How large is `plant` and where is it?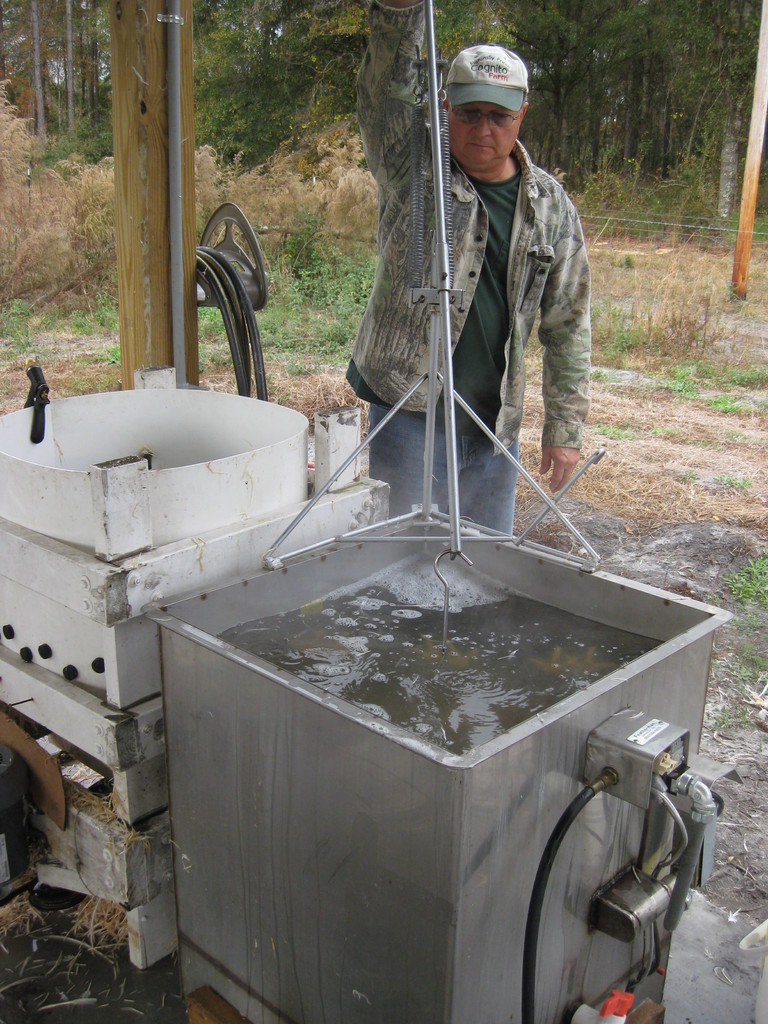
Bounding box: 716,550,767,610.
